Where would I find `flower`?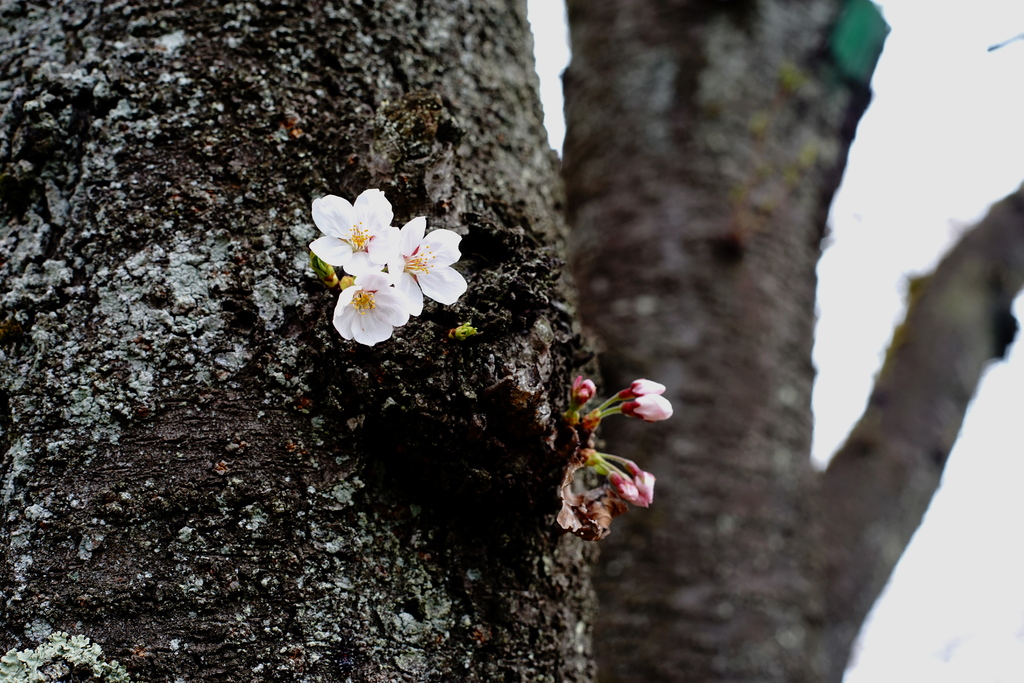
At [left=570, top=373, right=597, bottom=404].
